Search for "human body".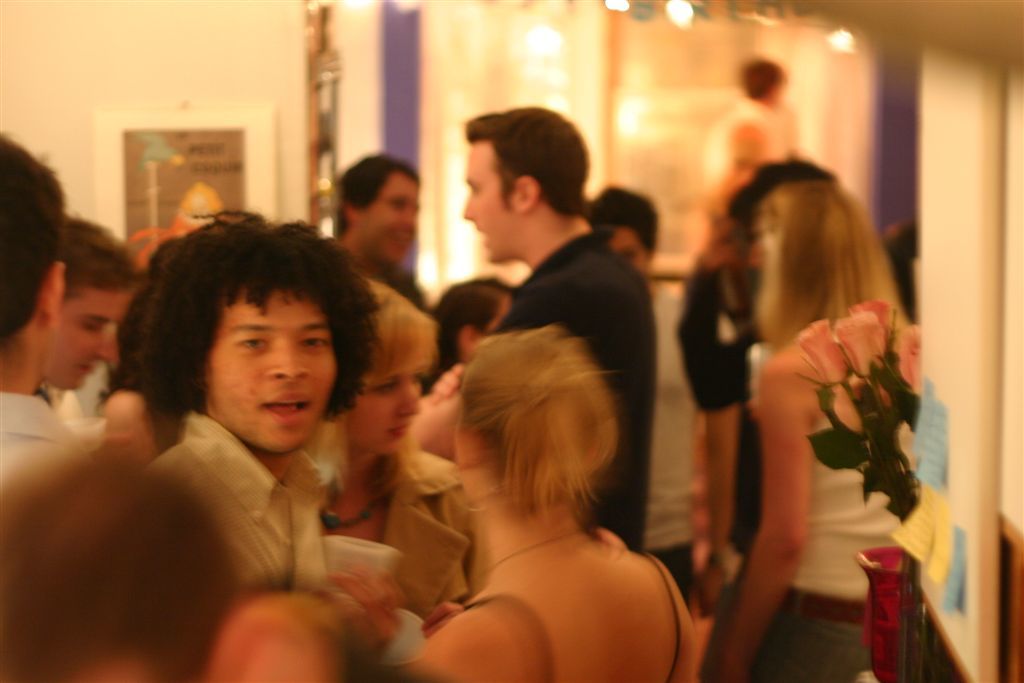
Found at rect(703, 330, 924, 676).
